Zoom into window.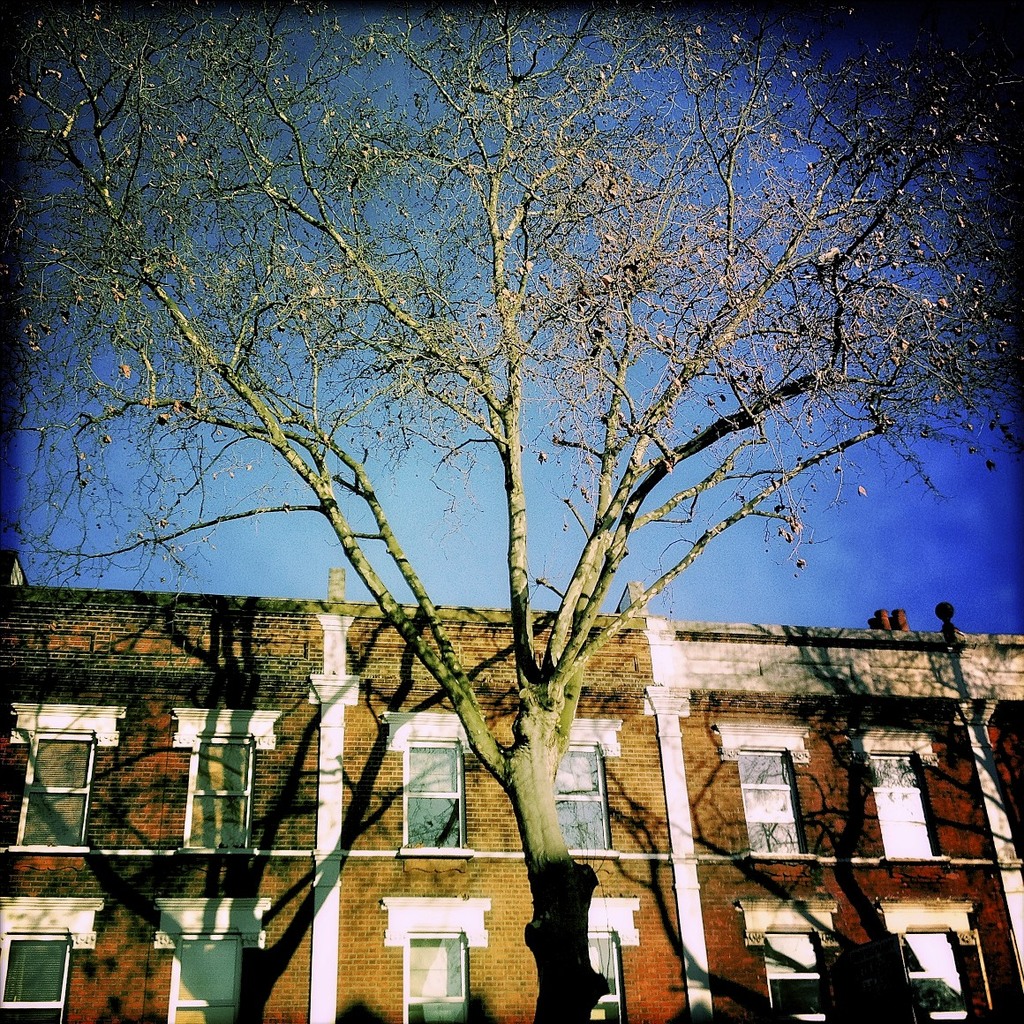
Zoom target: [0, 932, 62, 1023].
